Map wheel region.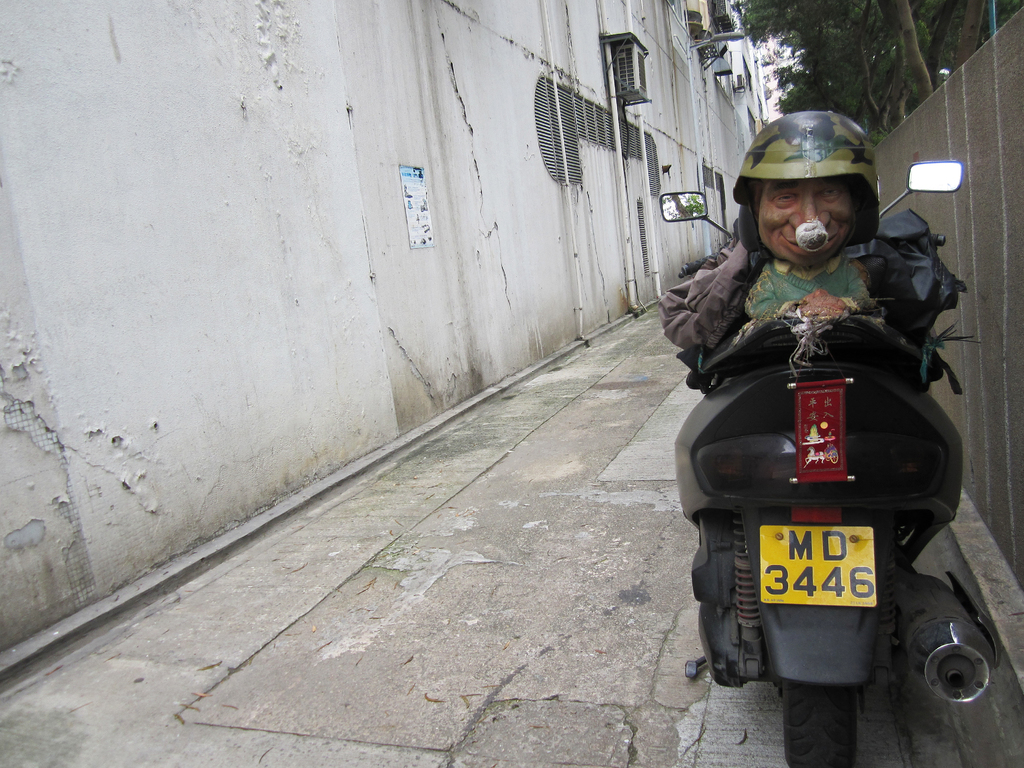
Mapped to (left=771, top=671, right=864, bottom=766).
